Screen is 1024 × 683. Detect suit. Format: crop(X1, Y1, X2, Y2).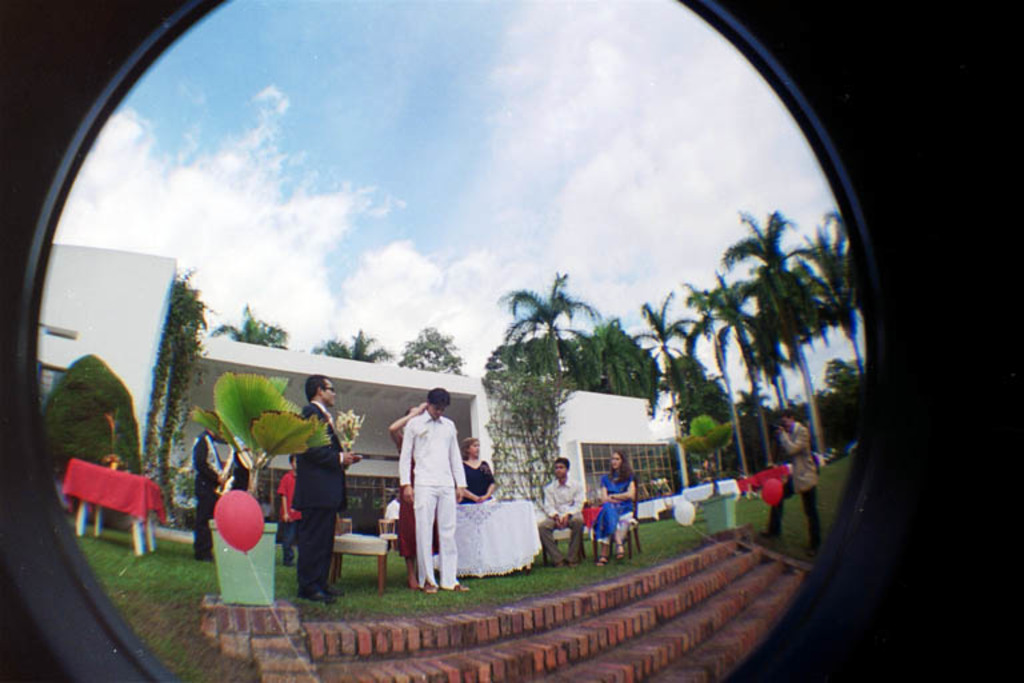
crop(289, 400, 348, 599).
